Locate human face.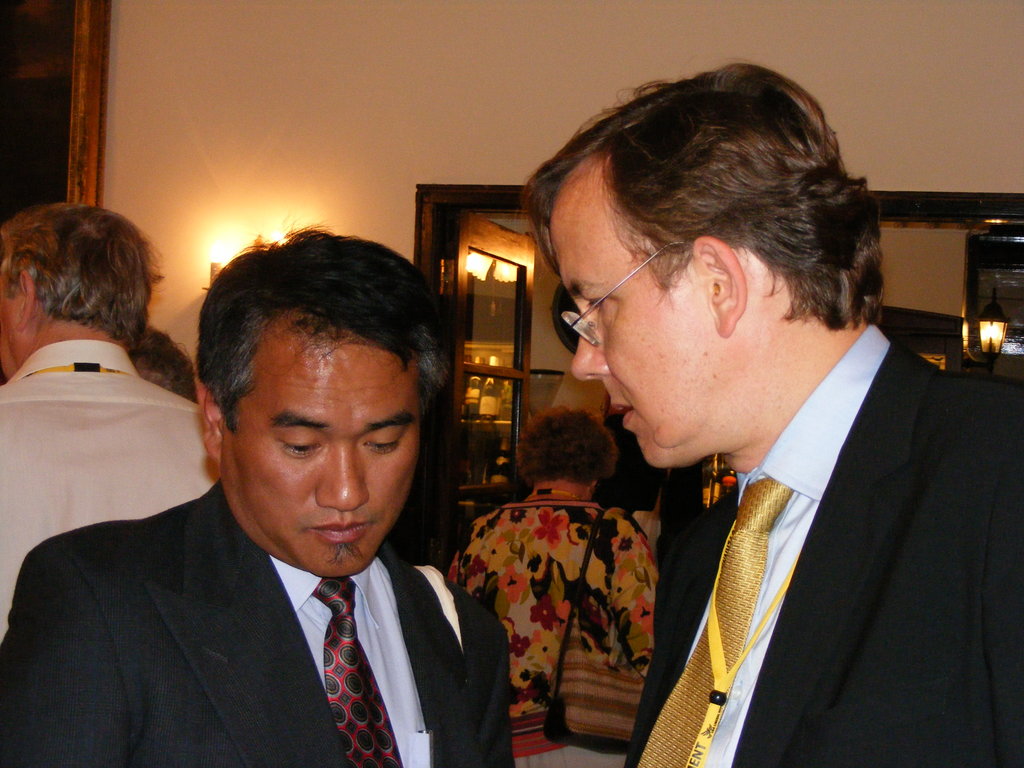
Bounding box: (563, 184, 716, 476).
